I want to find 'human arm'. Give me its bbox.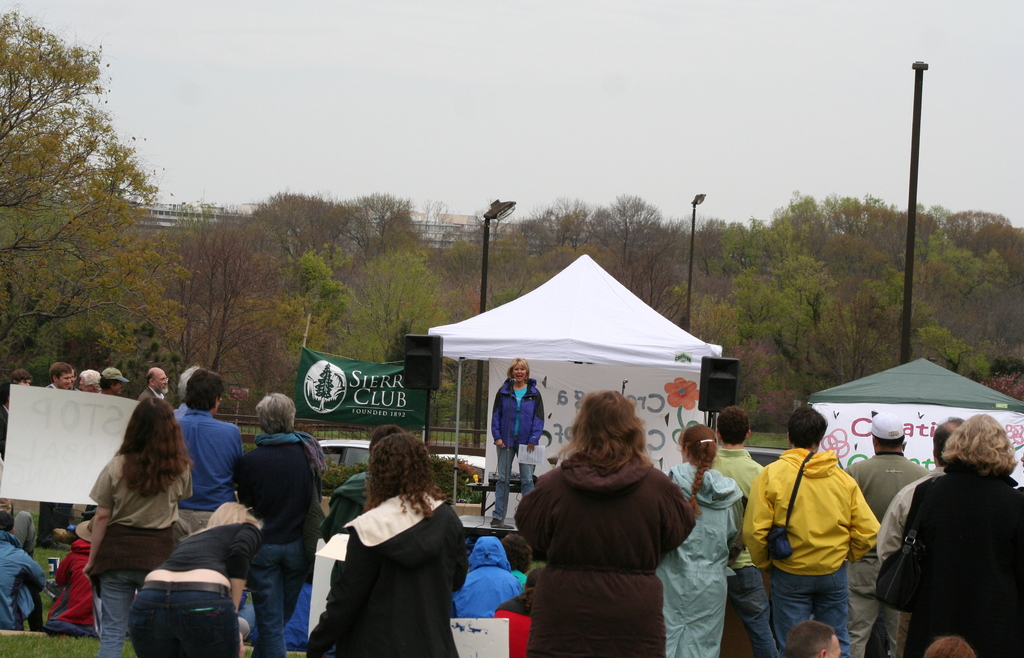
[81, 469, 110, 577].
